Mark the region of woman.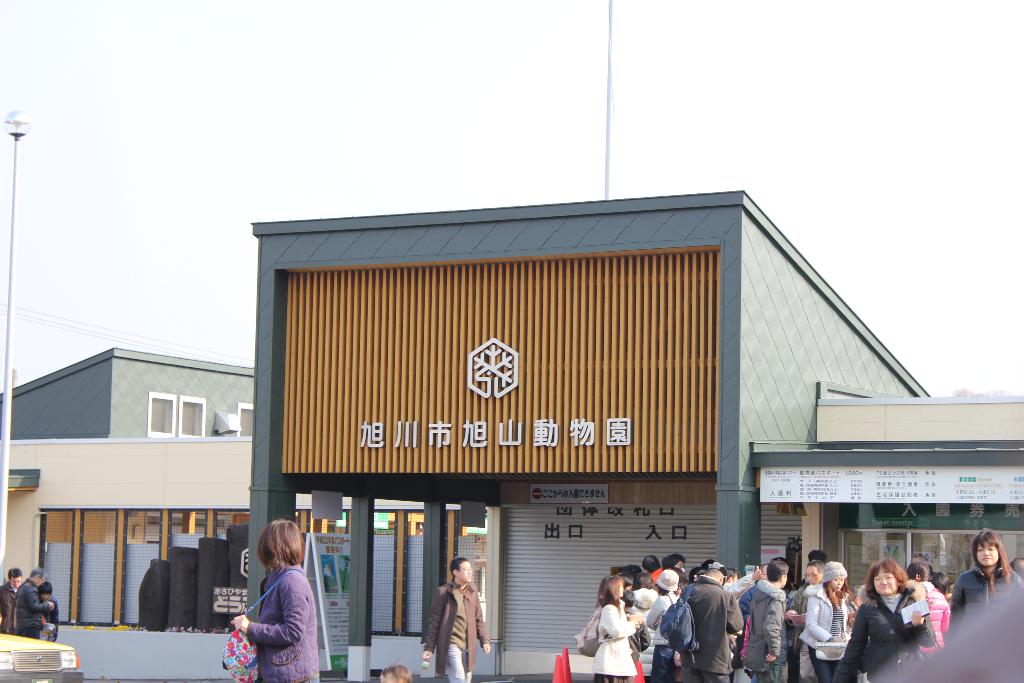
Region: crop(234, 520, 314, 680).
